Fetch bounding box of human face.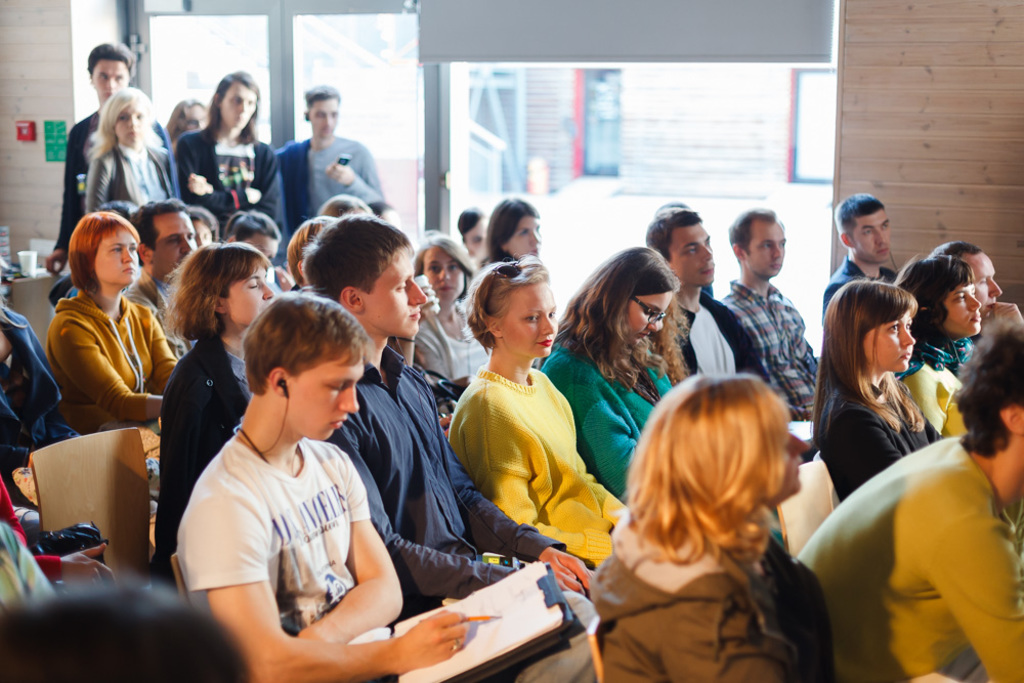
Bbox: Rect(185, 106, 207, 128).
